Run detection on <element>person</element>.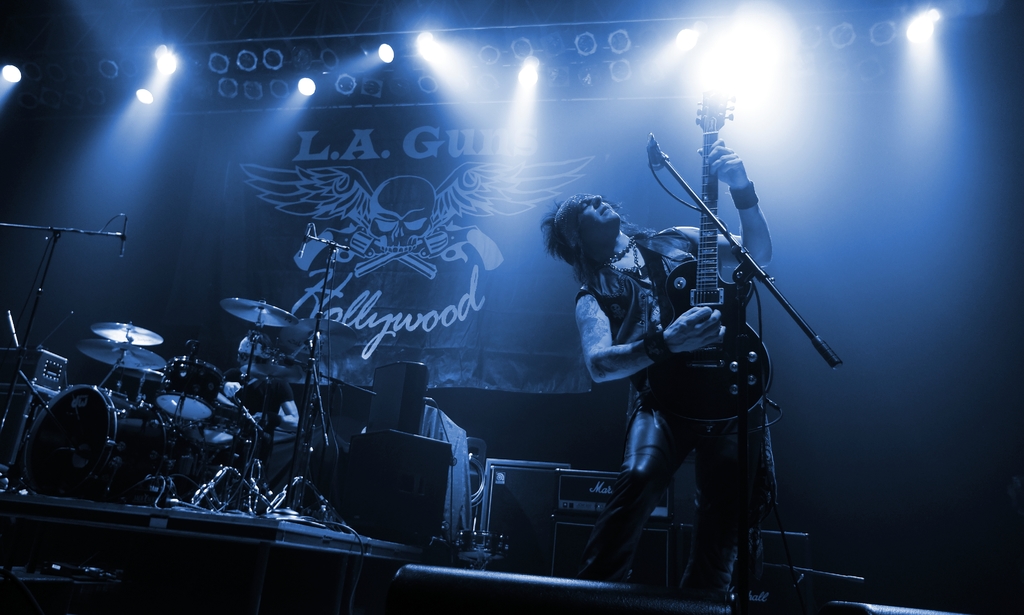
Result: {"left": 227, "top": 340, "right": 310, "bottom": 497}.
